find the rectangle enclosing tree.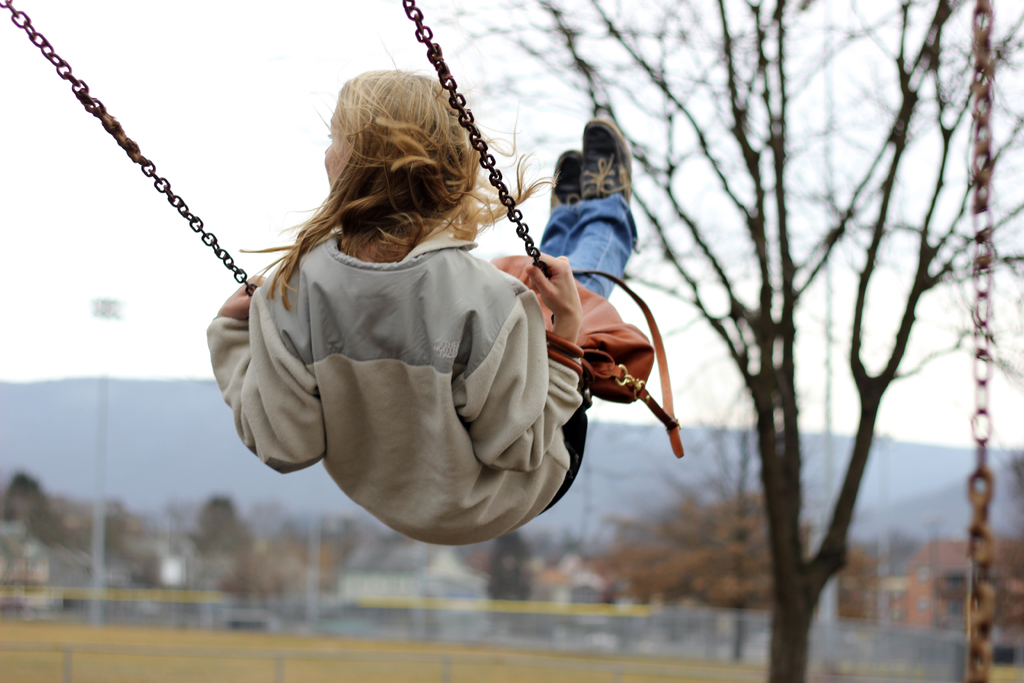
bbox=(193, 488, 356, 602).
